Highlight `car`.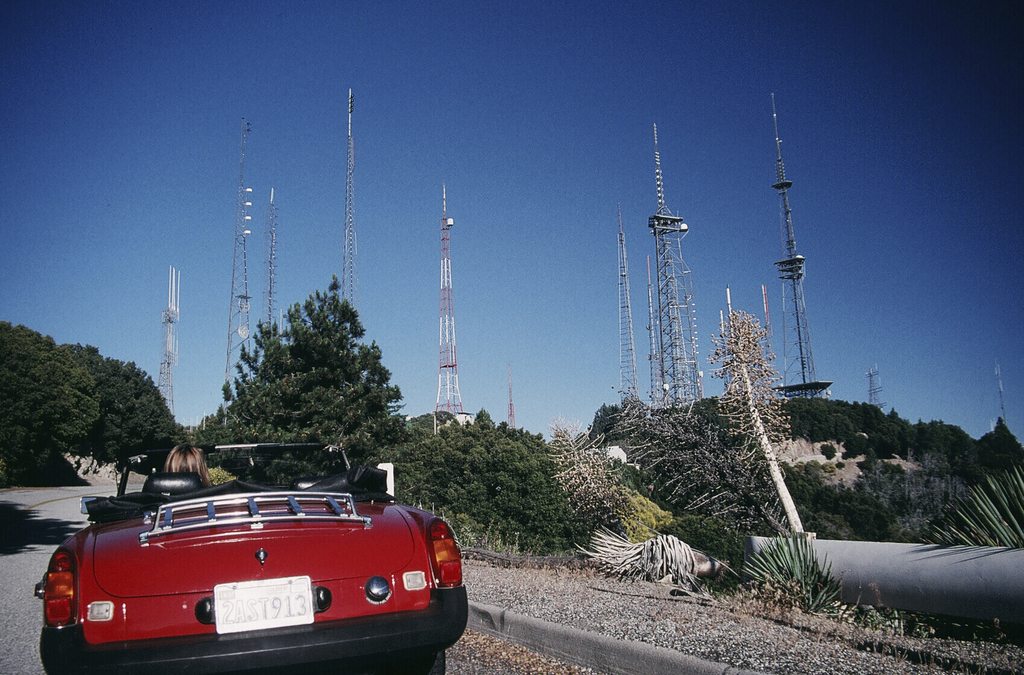
Highlighted region: [47, 474, 455, 665].
